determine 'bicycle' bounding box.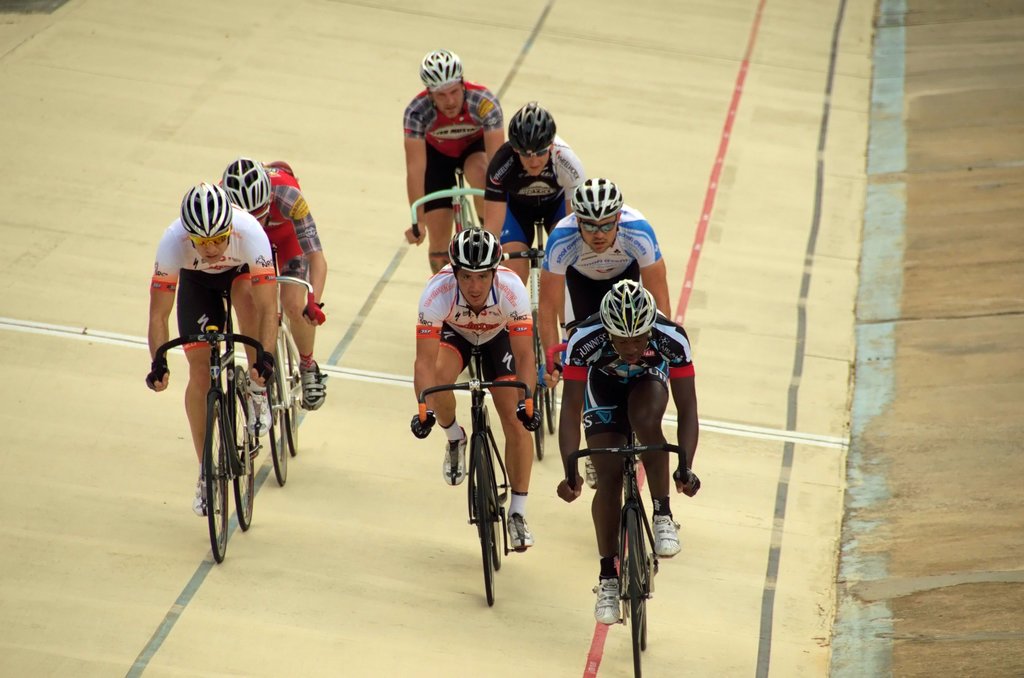
Determined: x1=412, y1=158, x2=493, y2=238.
